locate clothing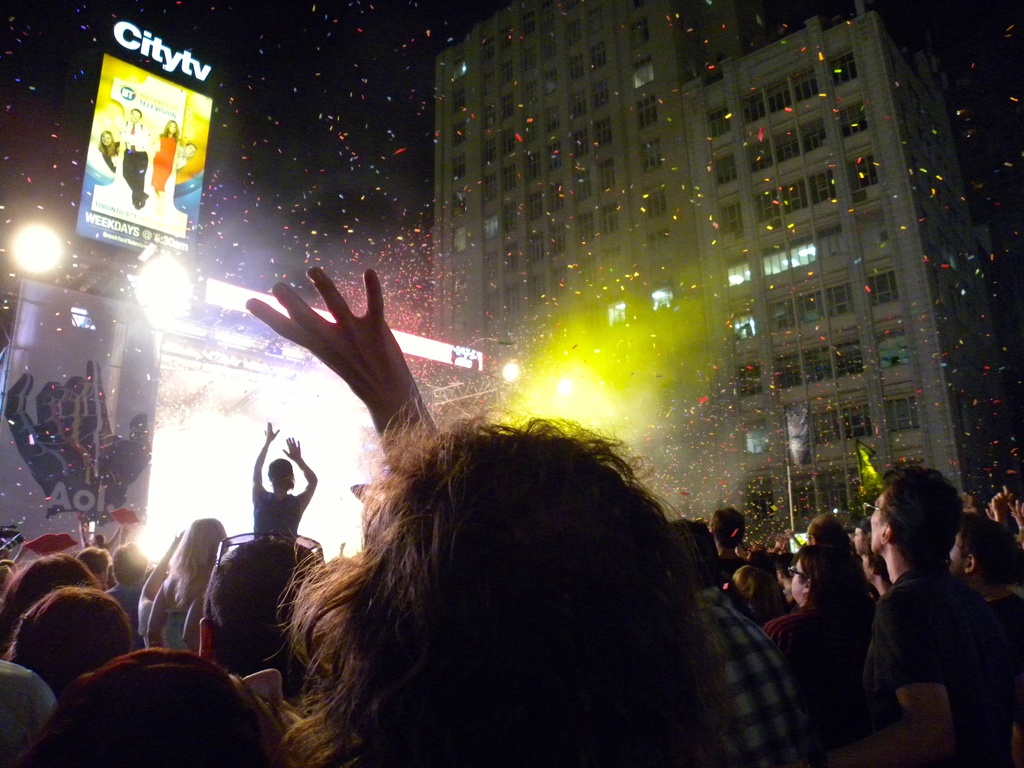
{"left": 250, "top": 458, "right": 309, "bottom": 556}
